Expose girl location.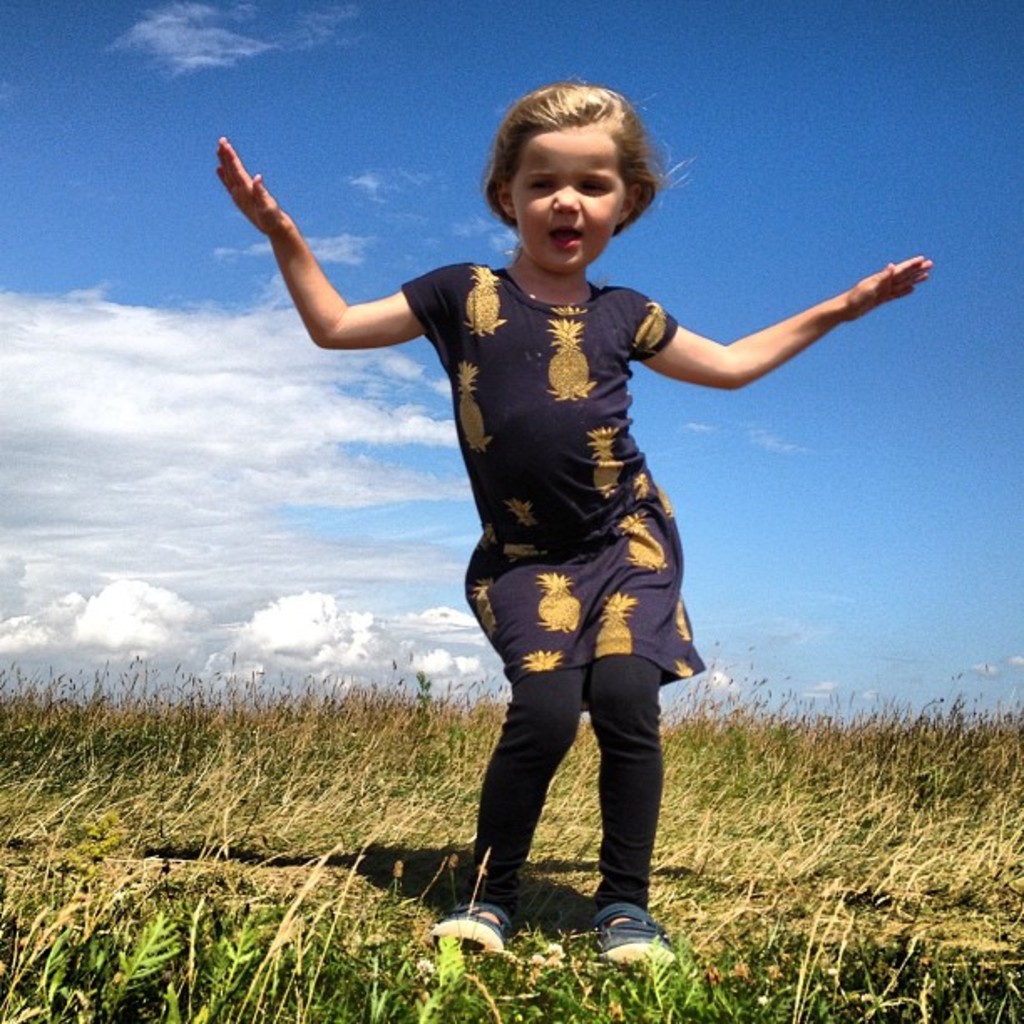
Exposed at {"left": 218, "top": 75, "right": 937, "bottom": 969}.
